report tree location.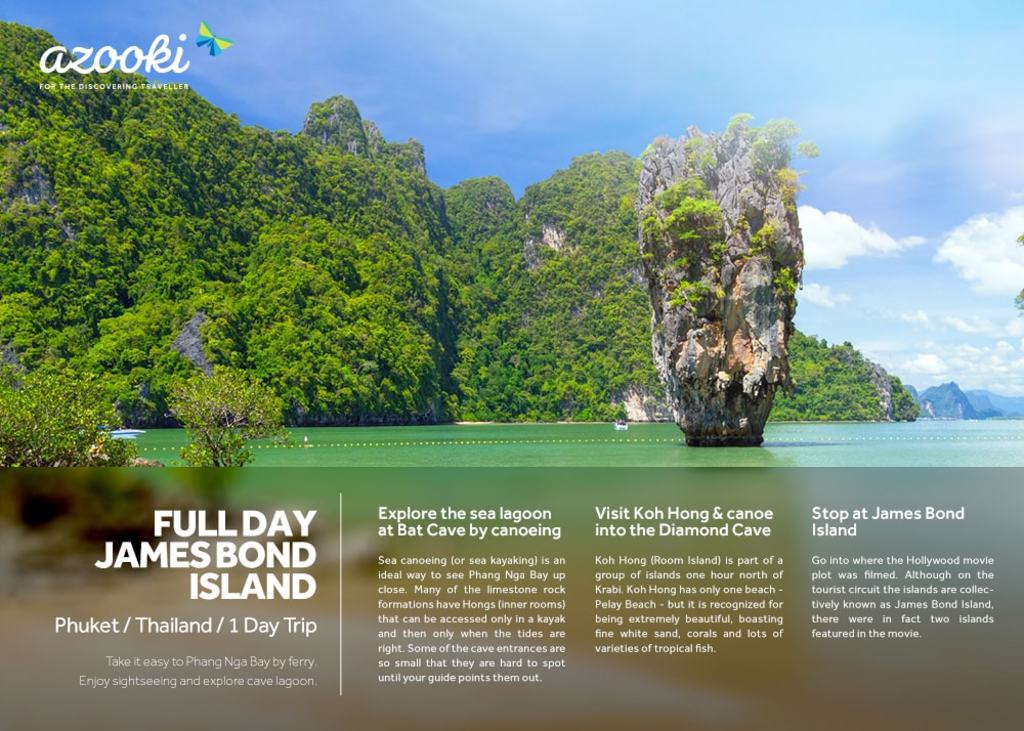
Report: (0, 216, 119, 391).
